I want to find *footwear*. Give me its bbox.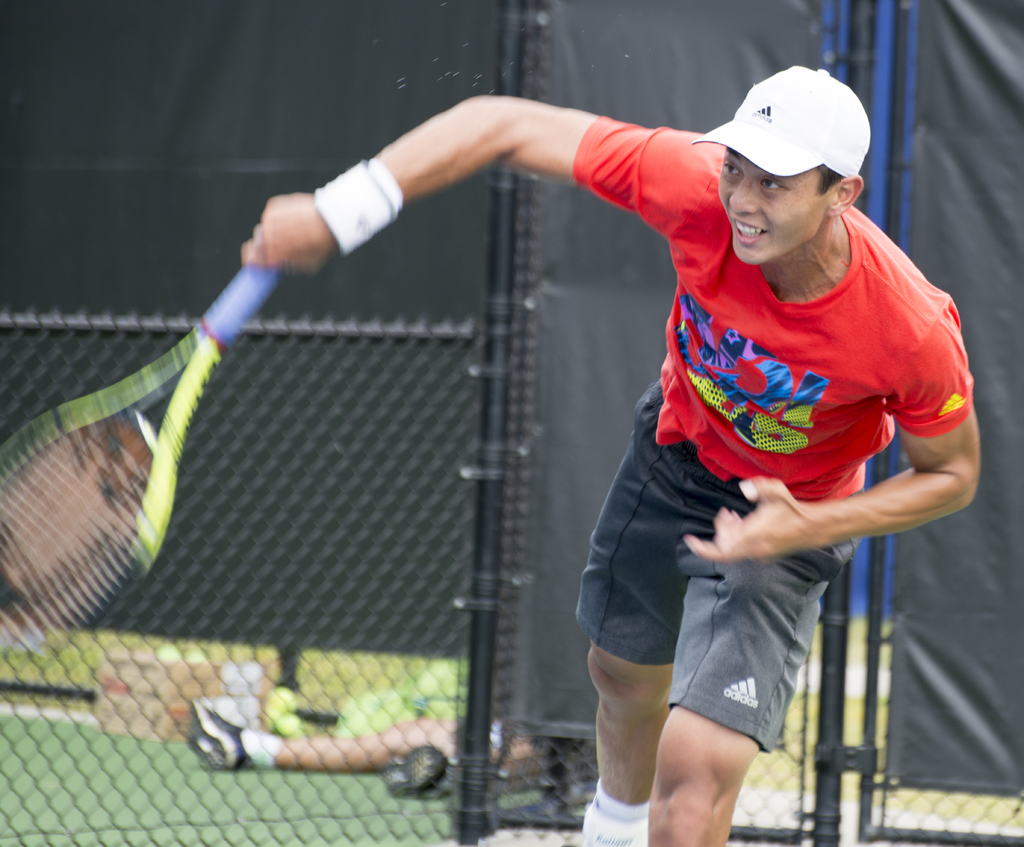
(left=380, top=745, right=451, bottom=799).
